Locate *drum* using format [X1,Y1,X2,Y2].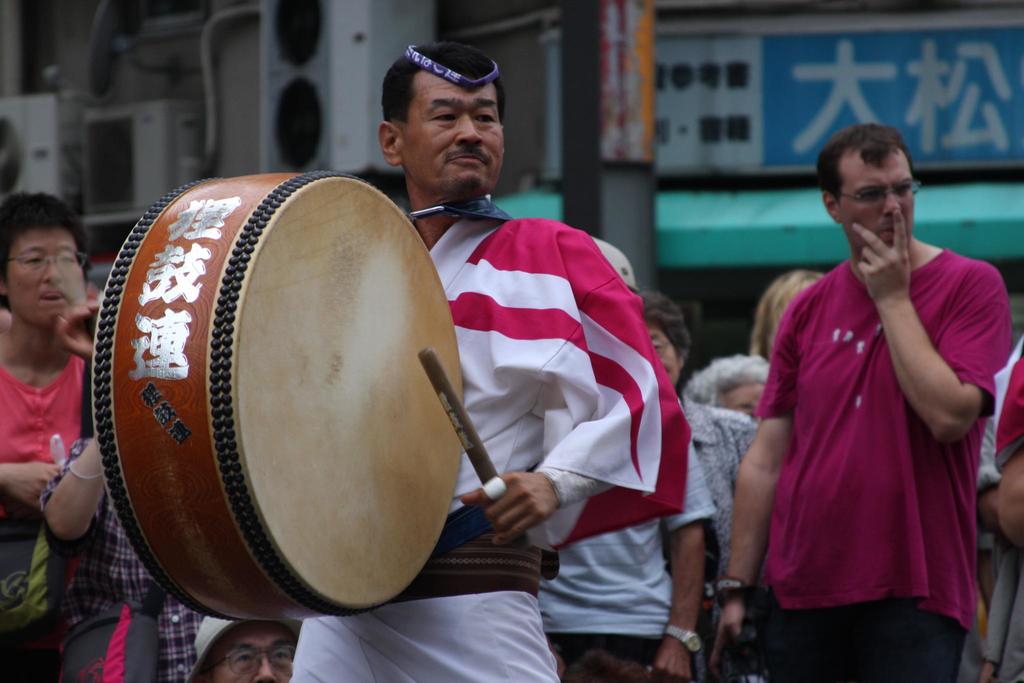
[72,151,492,588].
